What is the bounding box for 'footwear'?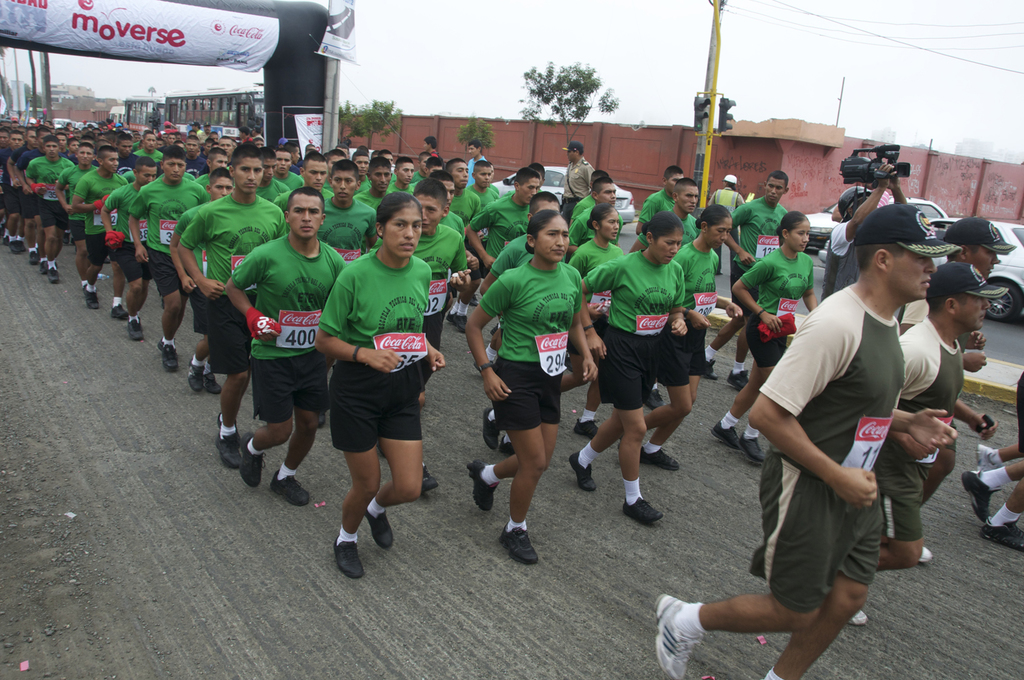
<bbox>567, 450, 598, 491</bbox>.
